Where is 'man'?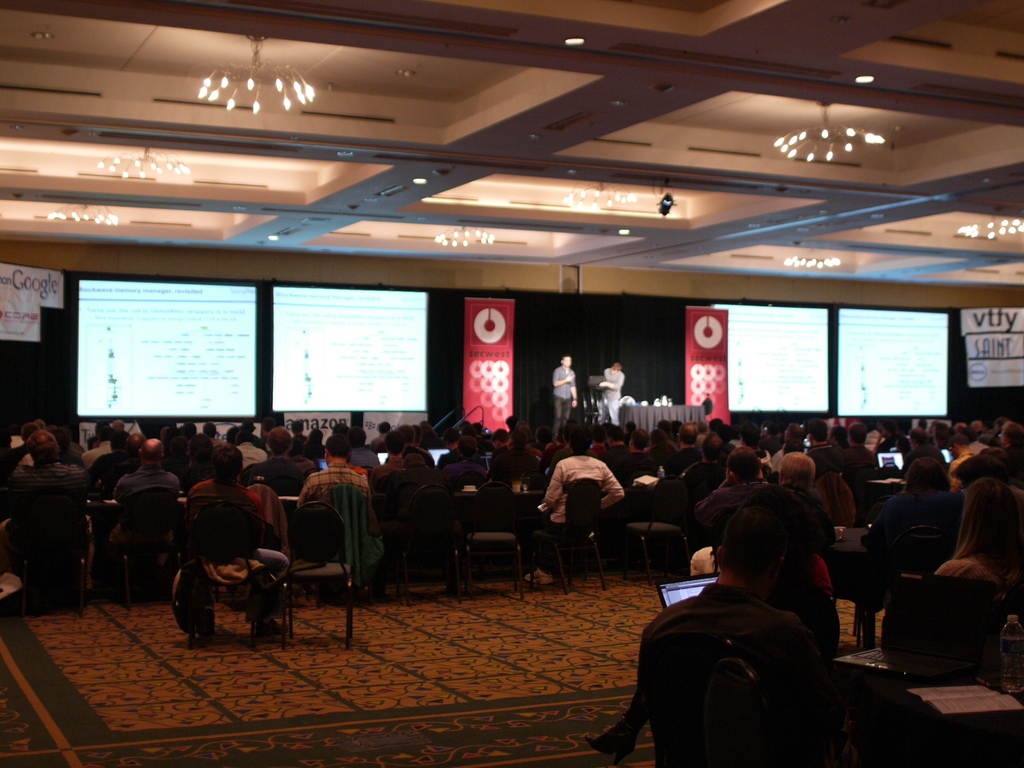
x1=691 y1=443 x2=829 y2=578.
